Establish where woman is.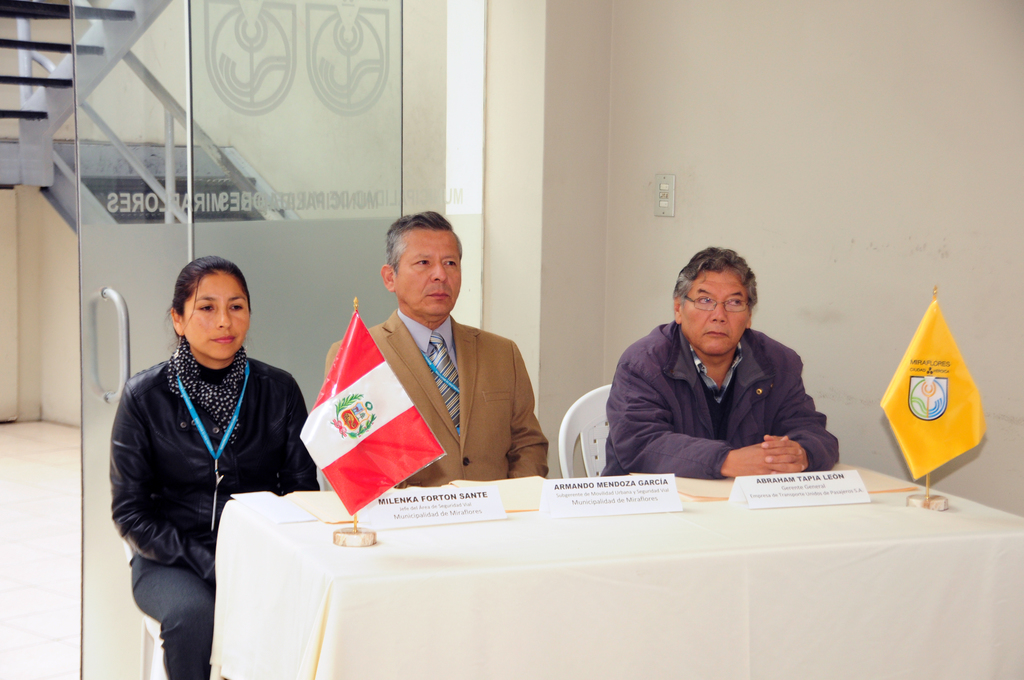
Established at left=119, top=261, right=323, bottom=679.
